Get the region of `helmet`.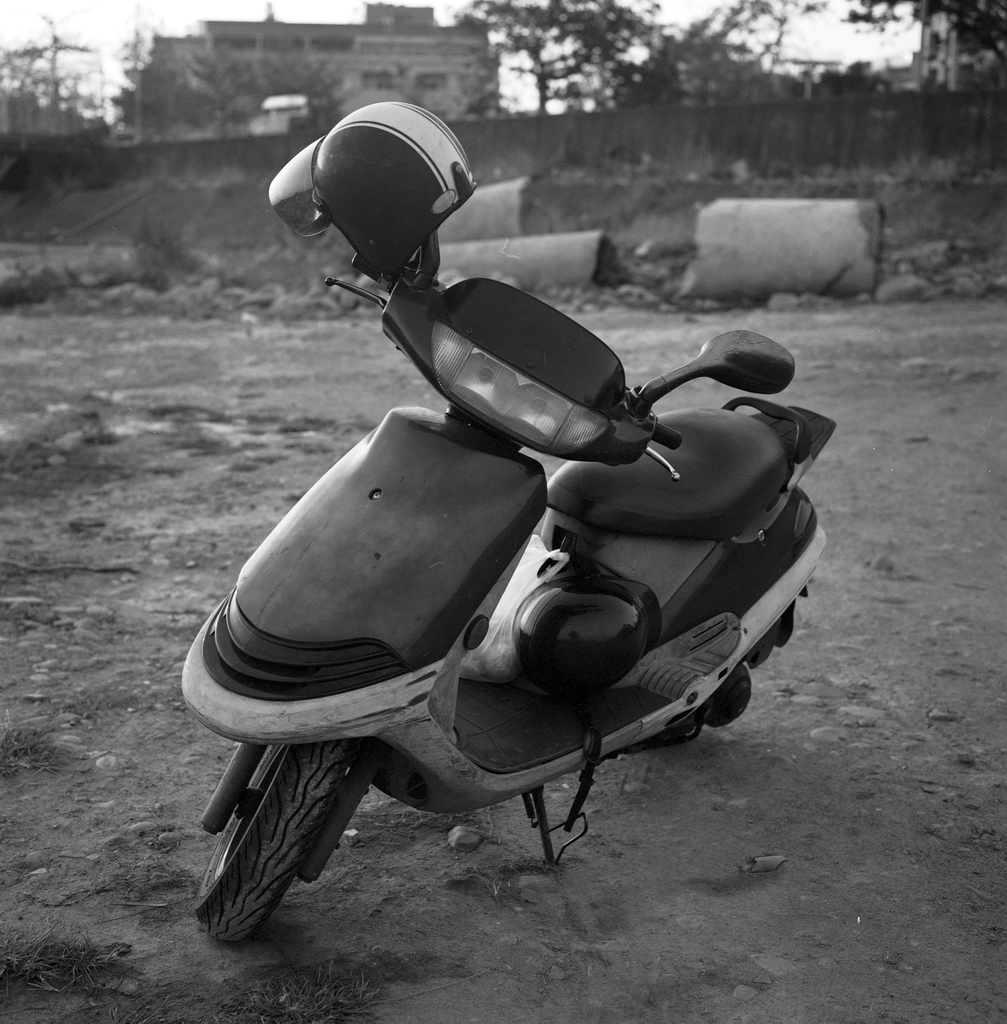
[278,104,487,275].
